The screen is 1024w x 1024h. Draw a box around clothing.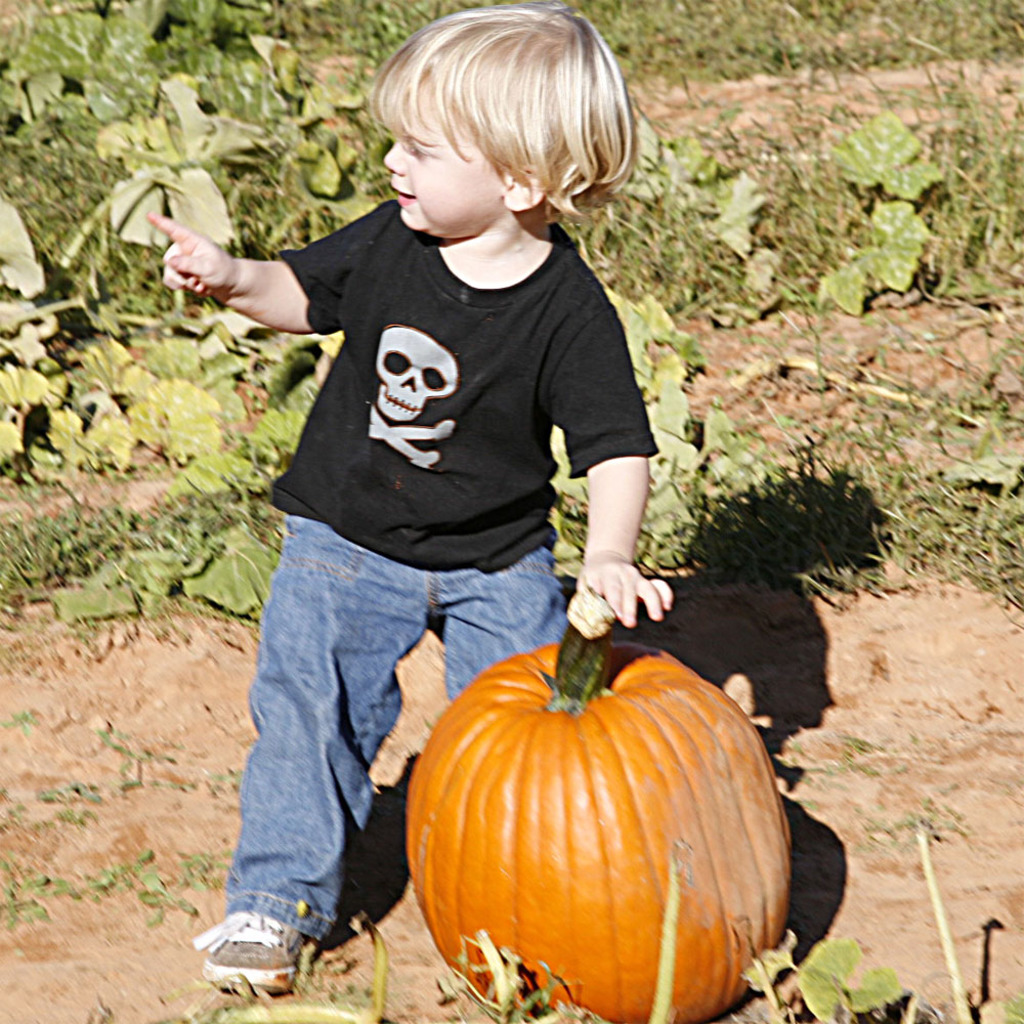
left=271, top=200, right=655, bottom=939.
